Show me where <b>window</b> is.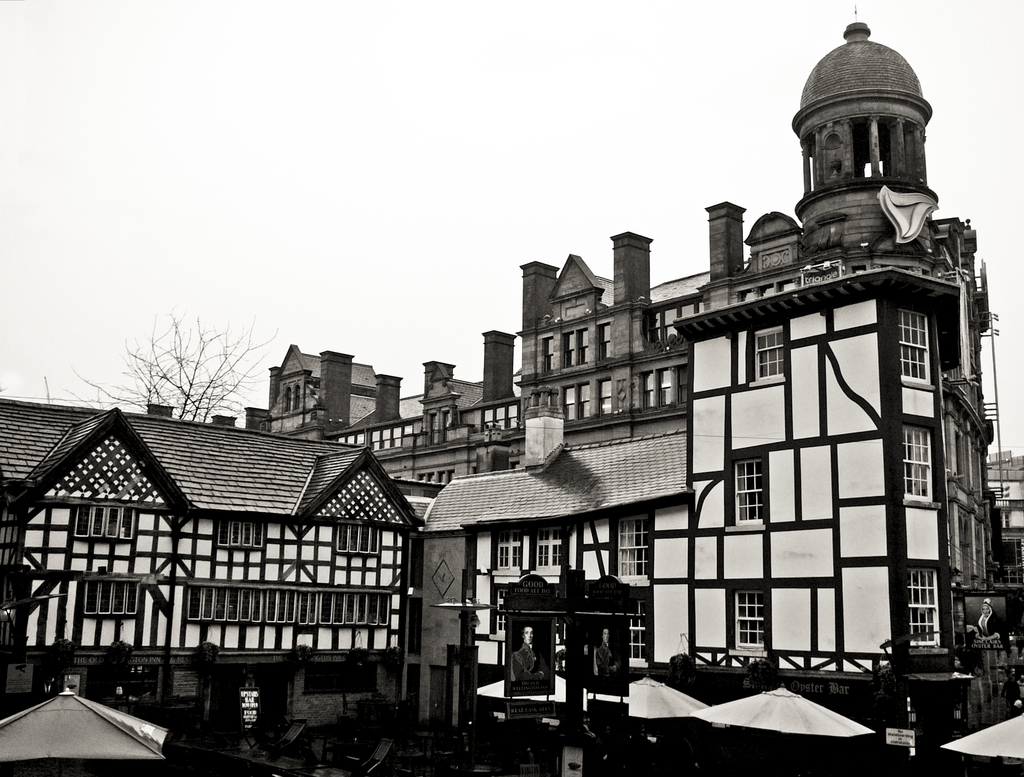
<b>window</b> is at bbox=[617, 516, 652, 578].
